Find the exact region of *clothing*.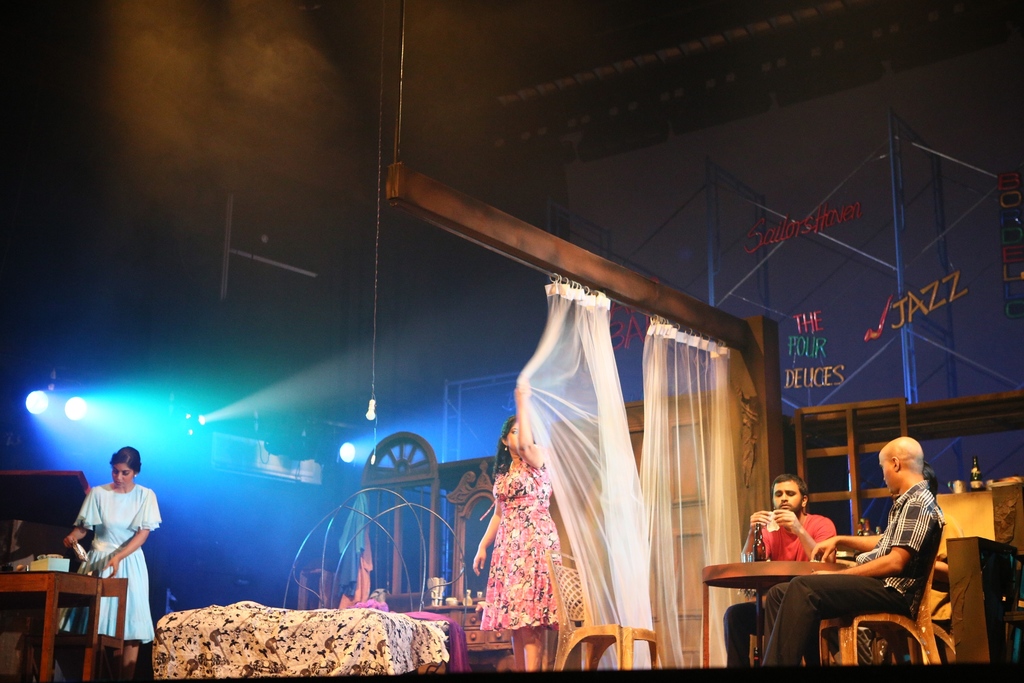
Exact region: crop(764, 477, 947, 664).
